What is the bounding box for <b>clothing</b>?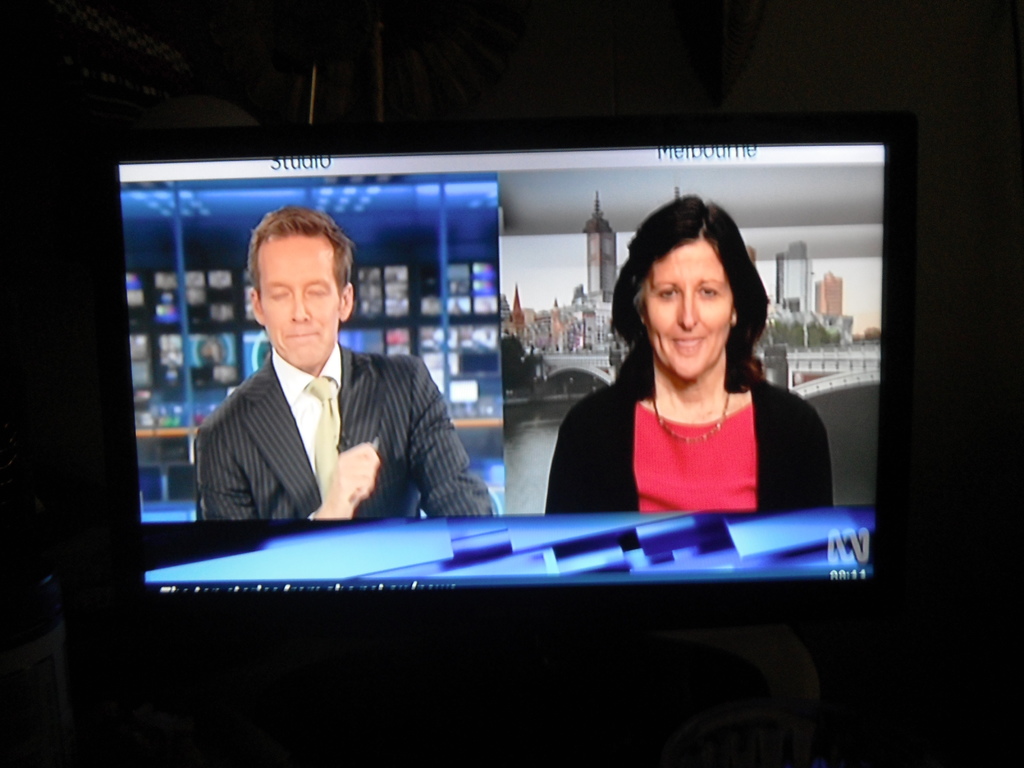
select_region(190, 344, 498, 522).
